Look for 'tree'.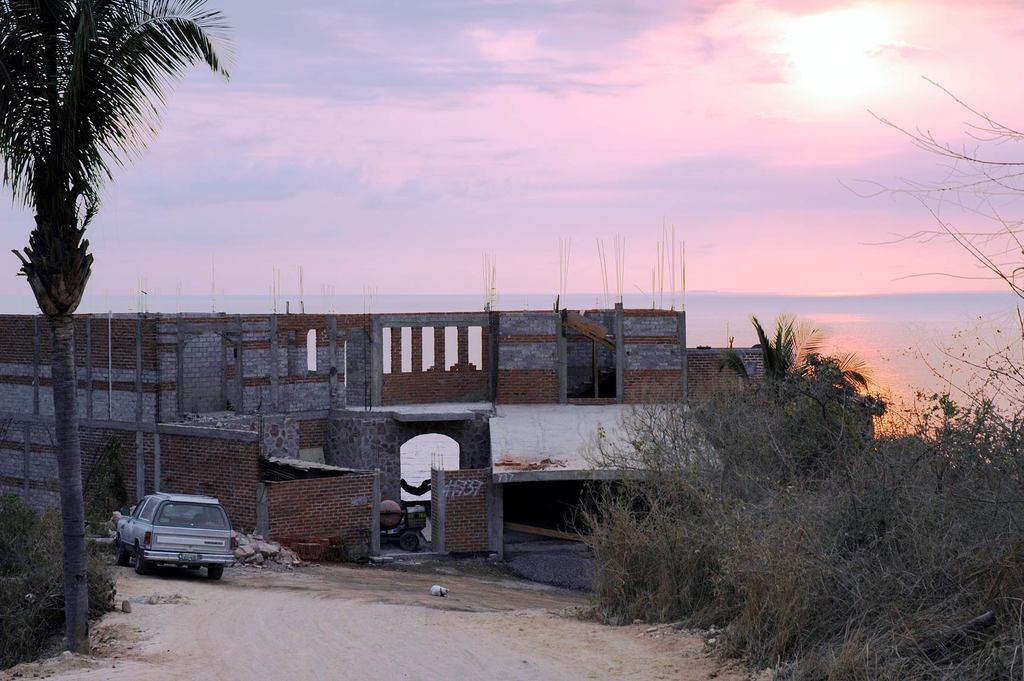
Found: pyautogui.locateOnScreen(836, 78, 1023, 434).
